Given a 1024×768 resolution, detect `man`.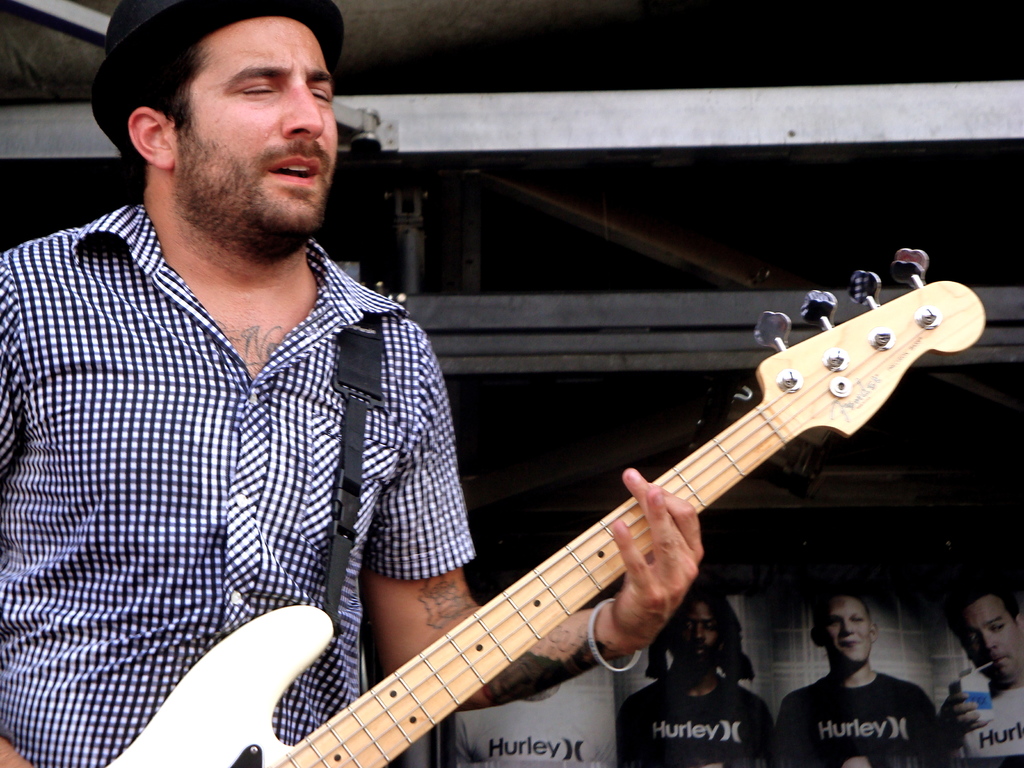
box=[448, 684, 616, 767].
